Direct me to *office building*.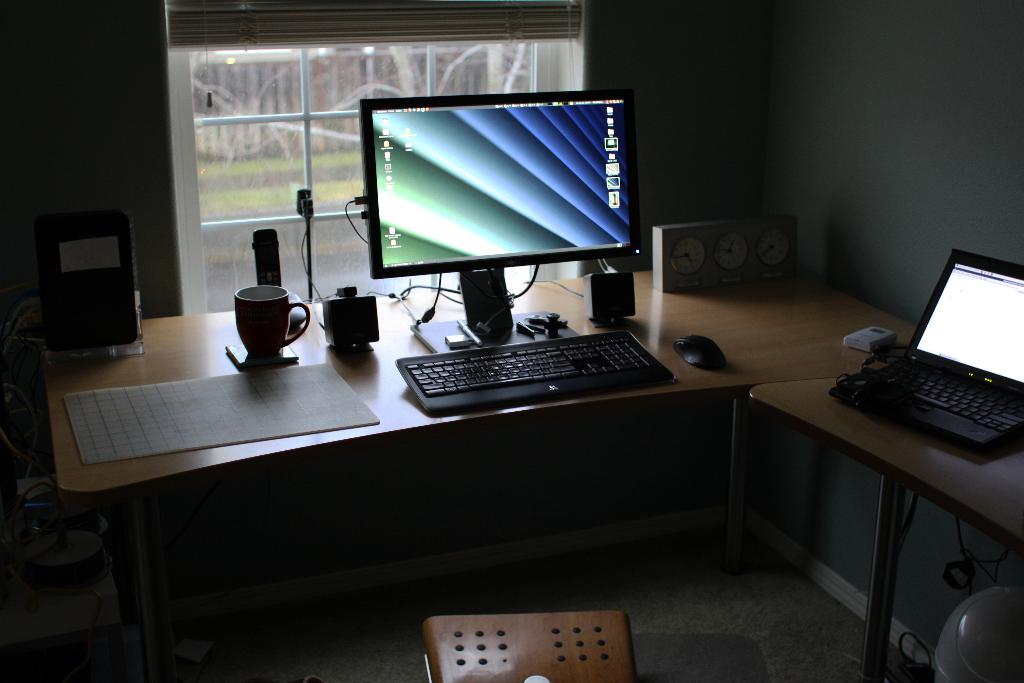
Direction: crop(71, 0, 1002, 660).
